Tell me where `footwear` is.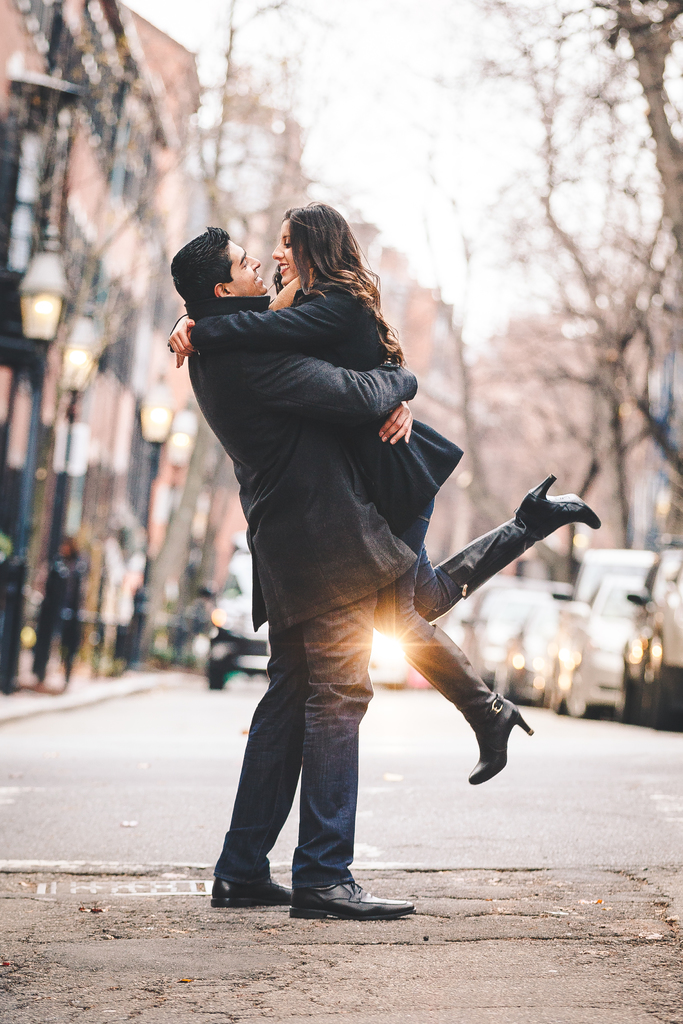
`footwear` is at [x1=213, y1=875, x2=300, y2=912].
